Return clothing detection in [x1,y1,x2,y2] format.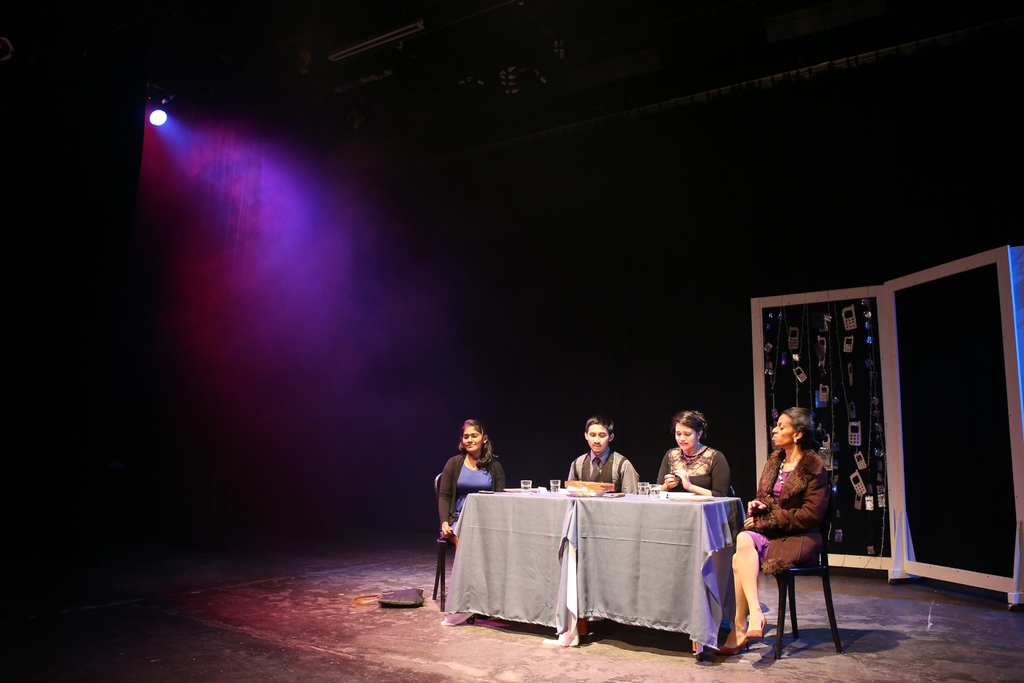
[566,454,640,495].
